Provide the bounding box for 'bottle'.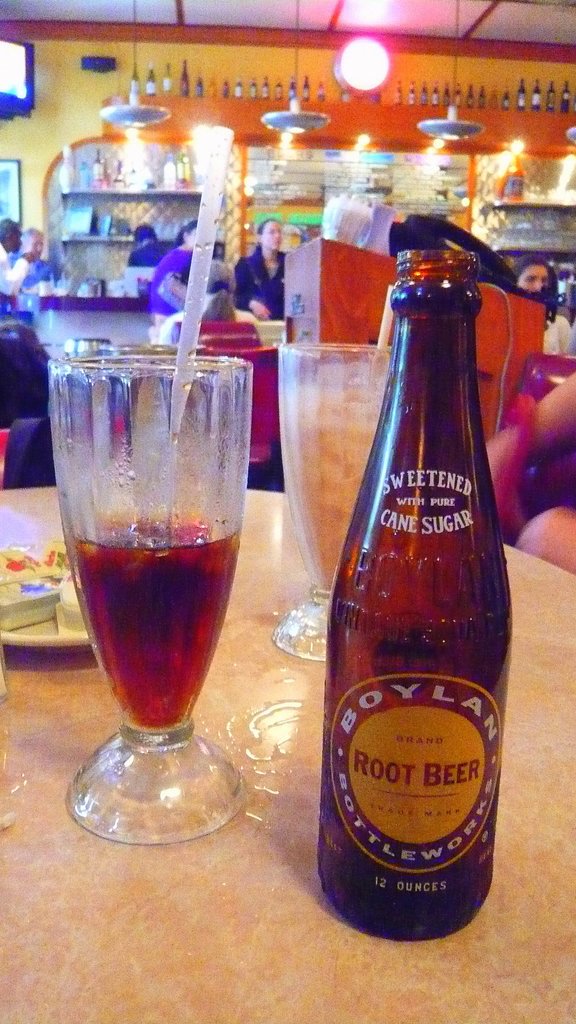
[x1=316, y1=79, x2=329, y2=100].
